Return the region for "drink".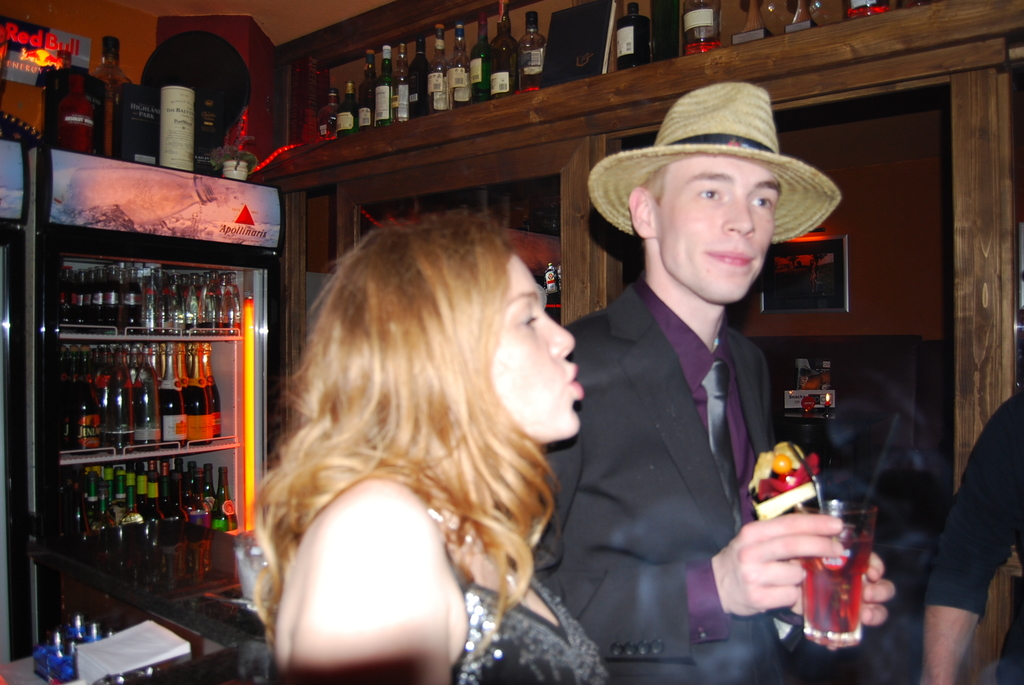
683/0/722/57.
